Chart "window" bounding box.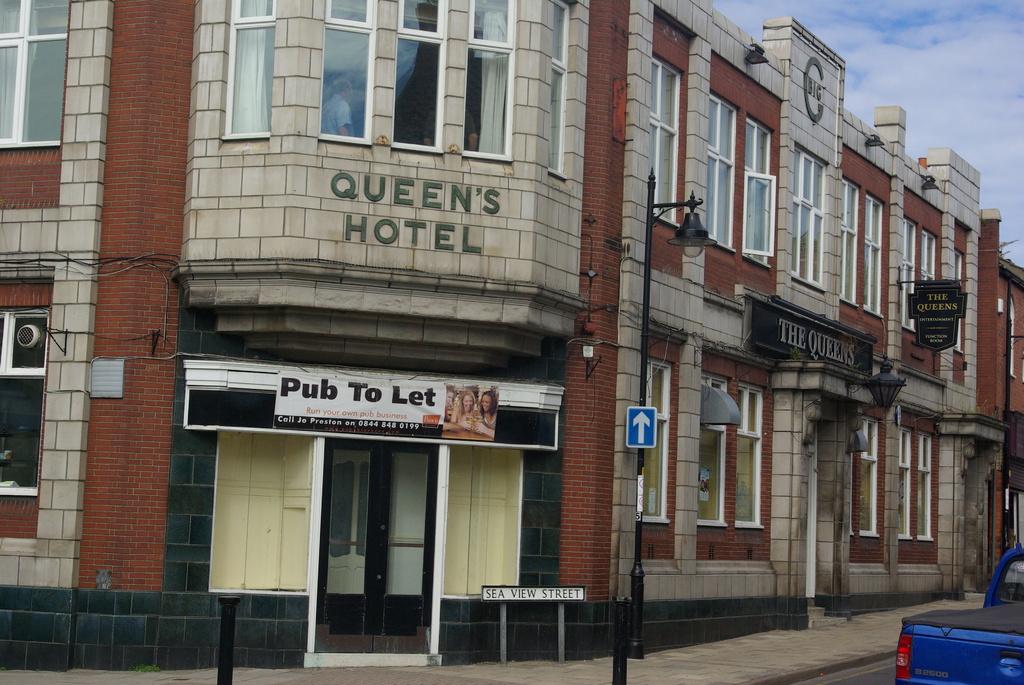
Charted: pyautogui.locateOnScreen(0, 311, 49, 494).
